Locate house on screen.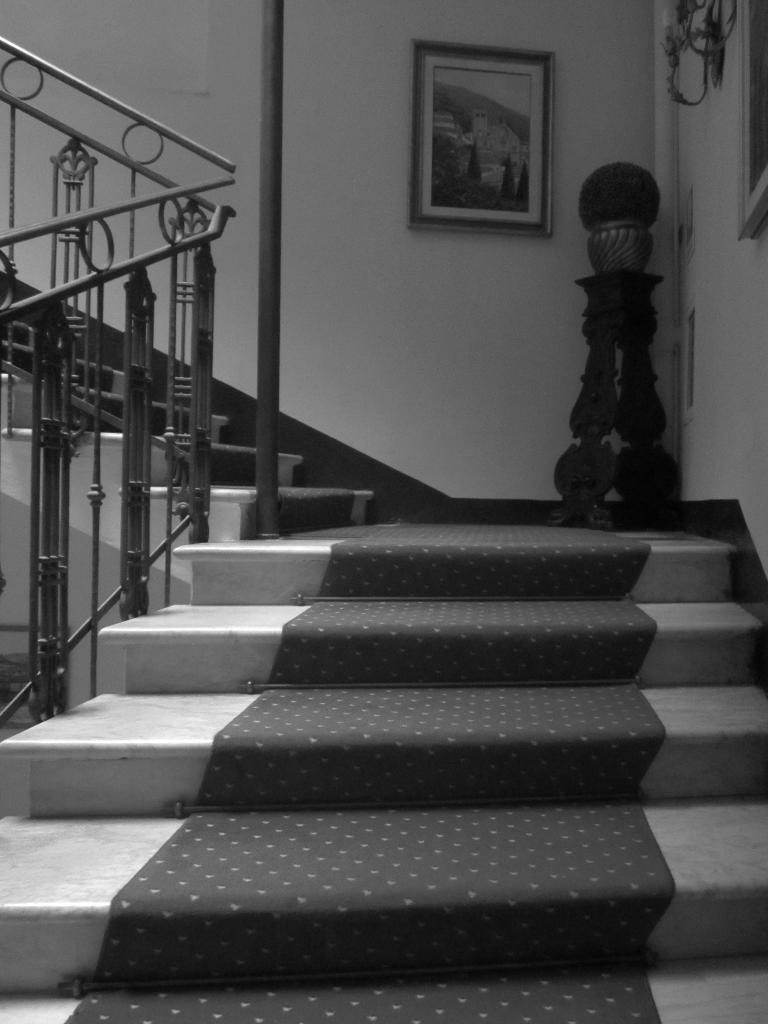
On screen at bbox=(0, 0, 767, 1023).
